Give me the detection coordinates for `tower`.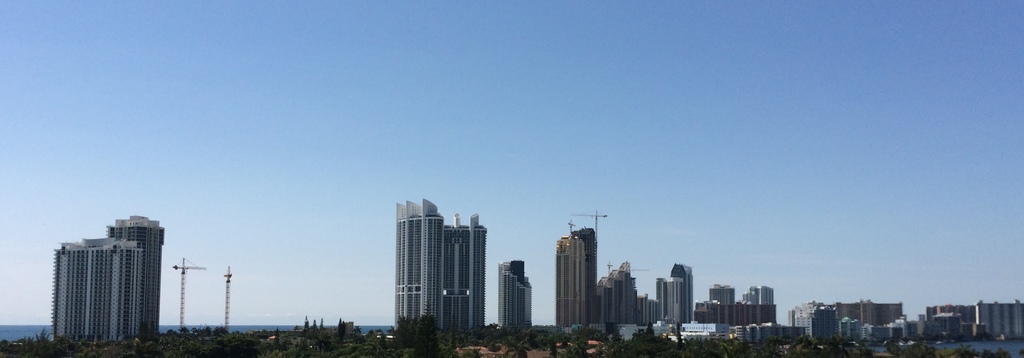
crop(104, 219, 165, 336).
